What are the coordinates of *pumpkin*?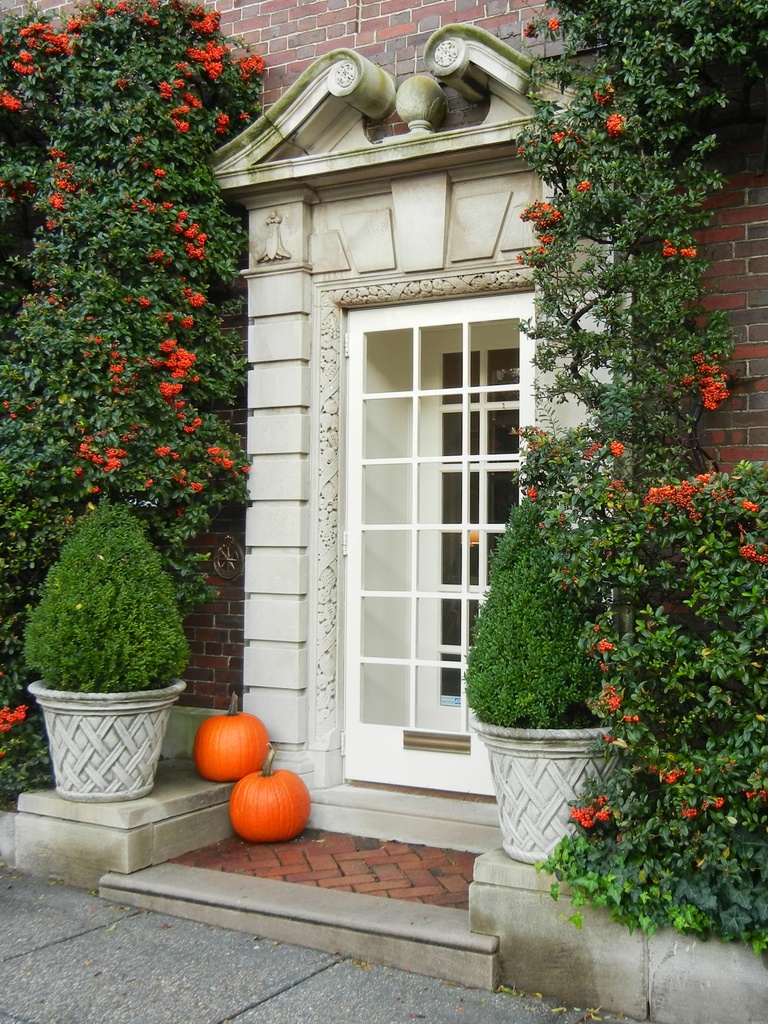
region(229, 739, 317, 840).
